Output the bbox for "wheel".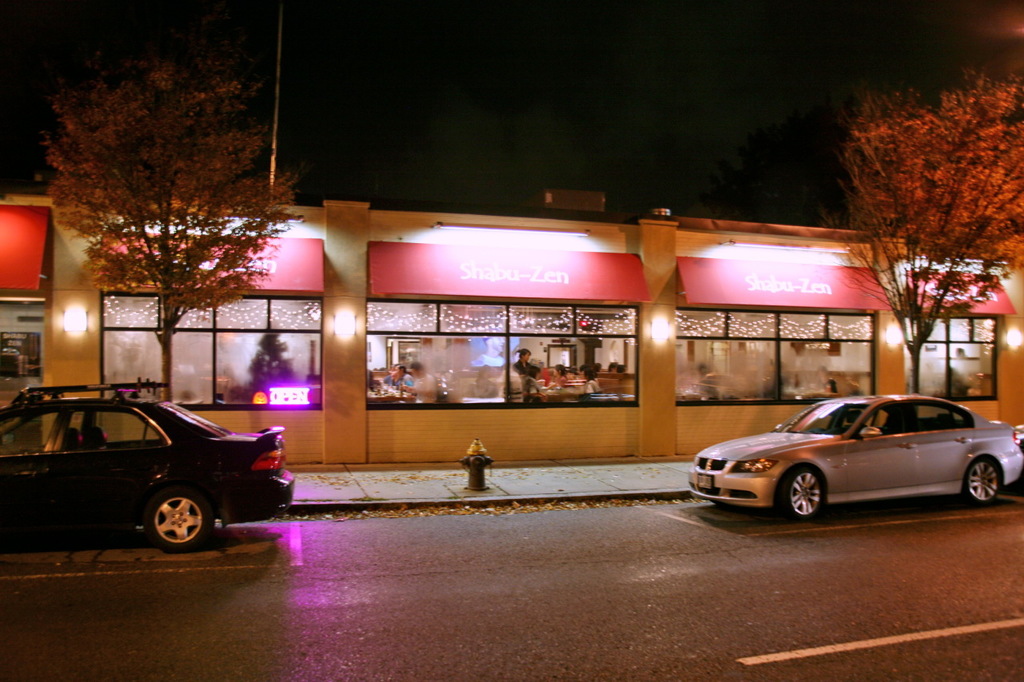
(125, 482, 202, 556).
